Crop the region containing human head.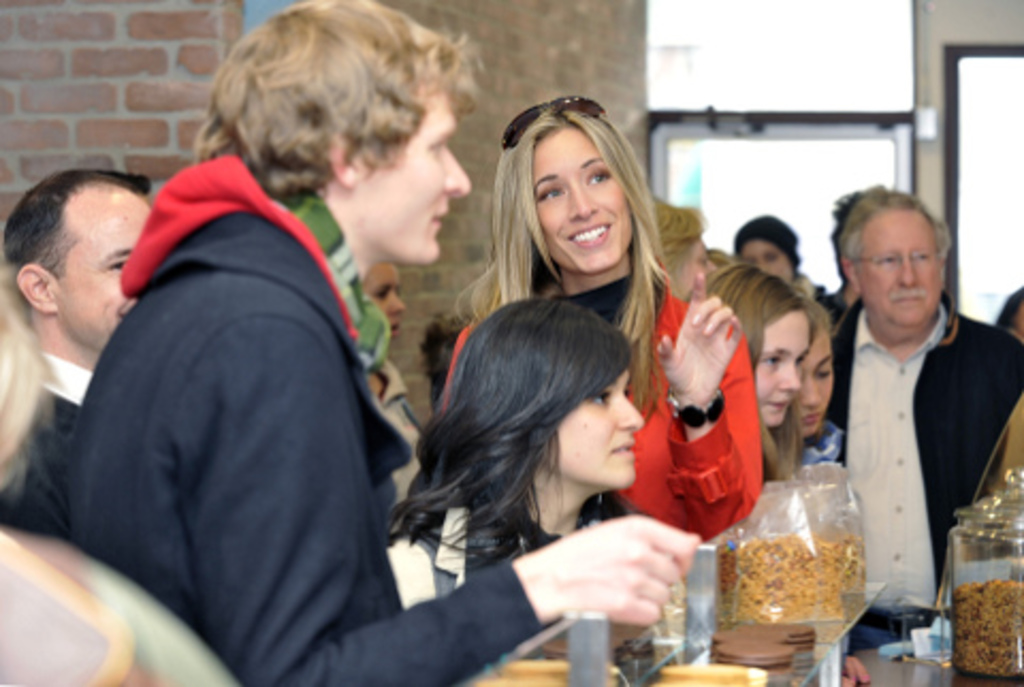
Crop region: pyautogui.locateOnScreen(211, 0, 478, 269).
